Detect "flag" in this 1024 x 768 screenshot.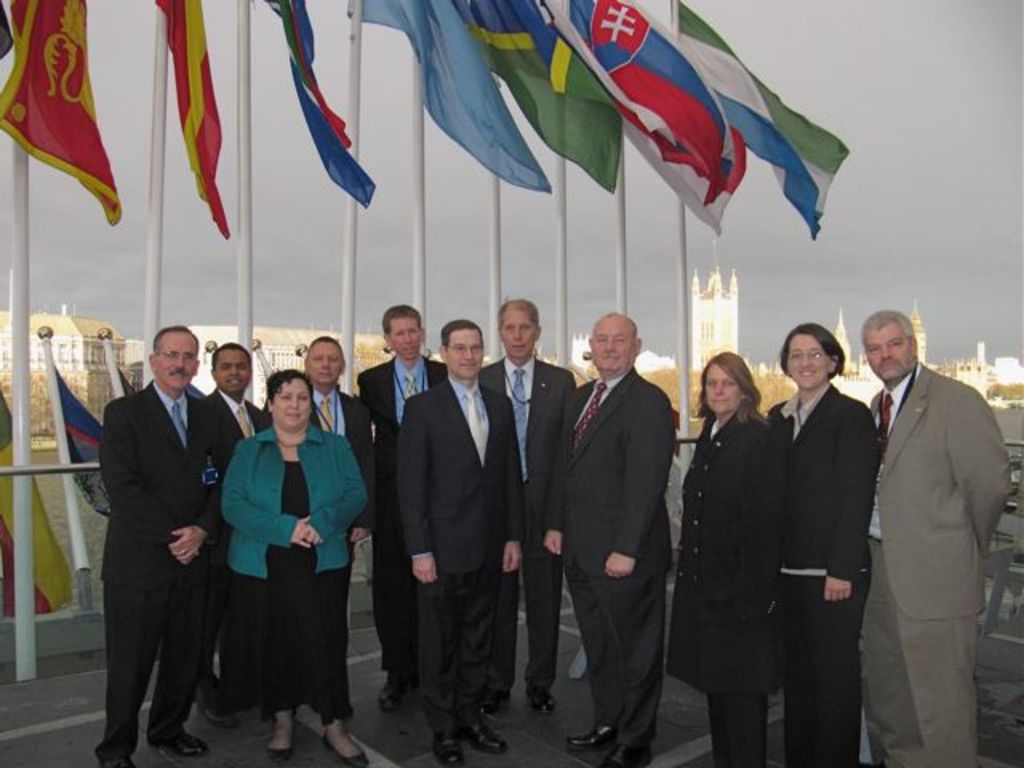
Detection: (x1=157, y1=0, x2=227, y2=243).
